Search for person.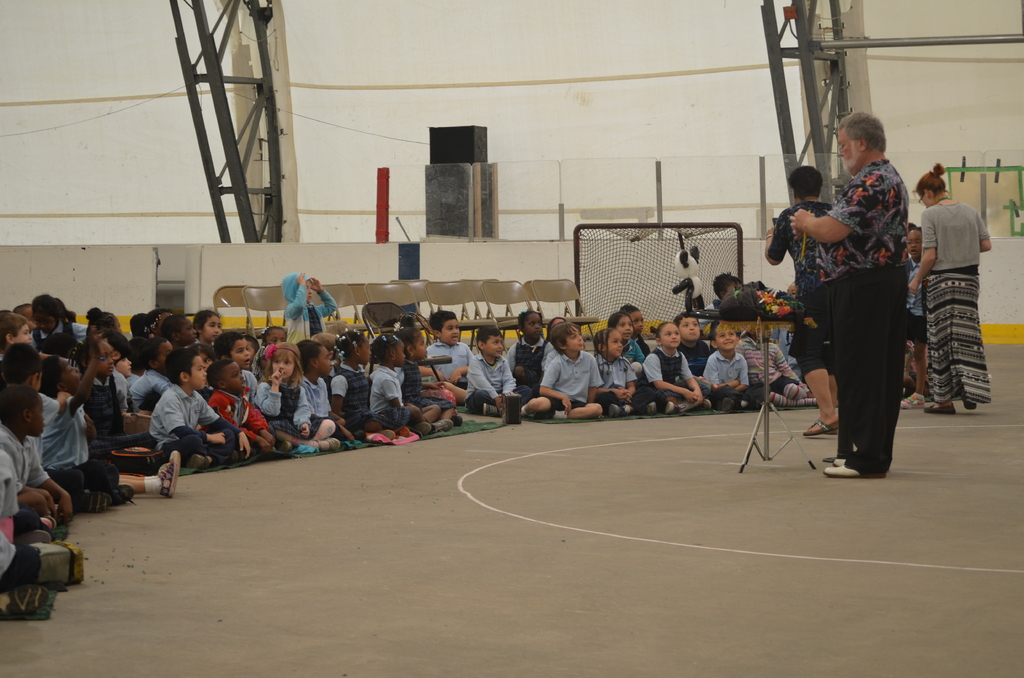
Found at x1=0, y1=342, x2=72, y2=477.
